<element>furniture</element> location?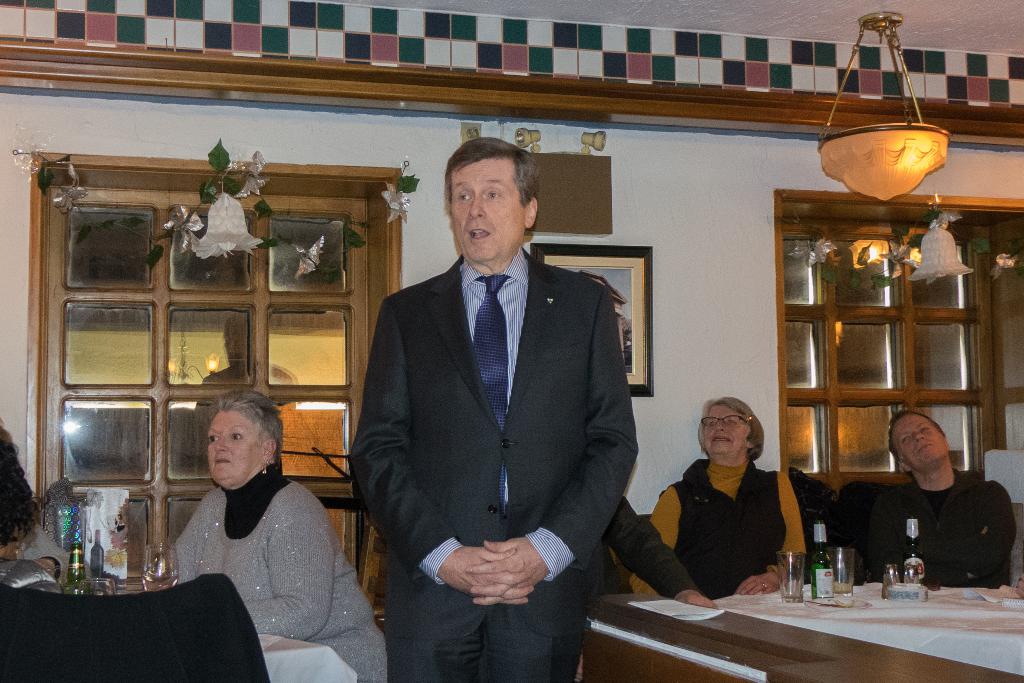
select_region(579, 589, 1023, 682)
